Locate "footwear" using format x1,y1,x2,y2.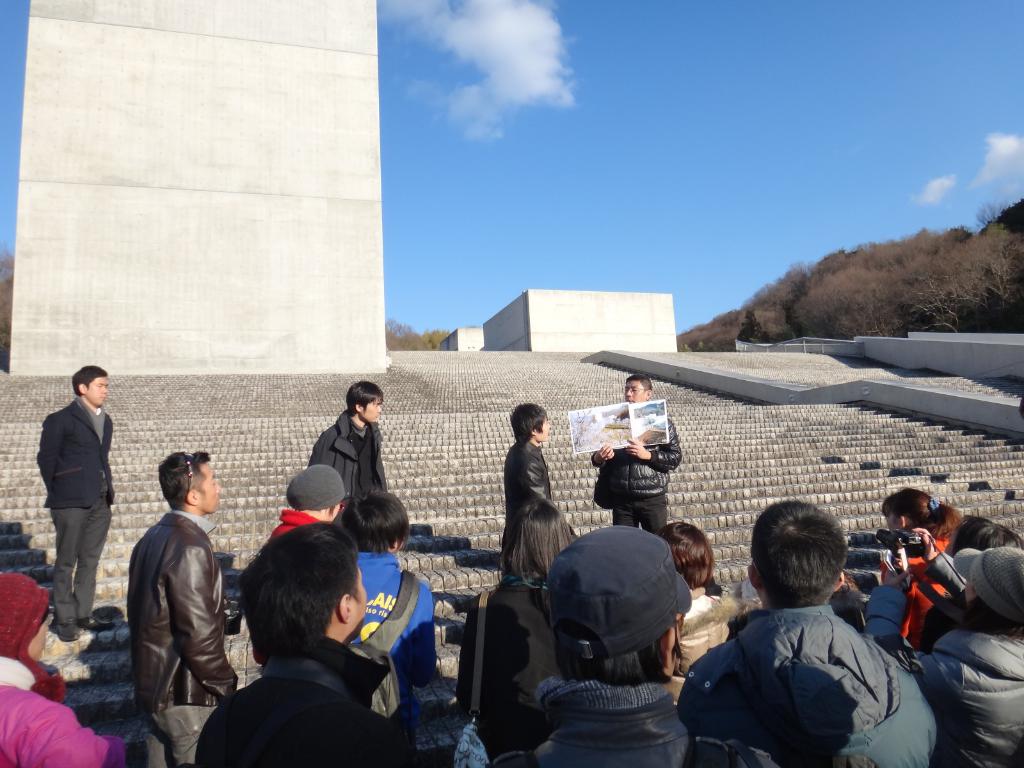
45,620,80,643.
